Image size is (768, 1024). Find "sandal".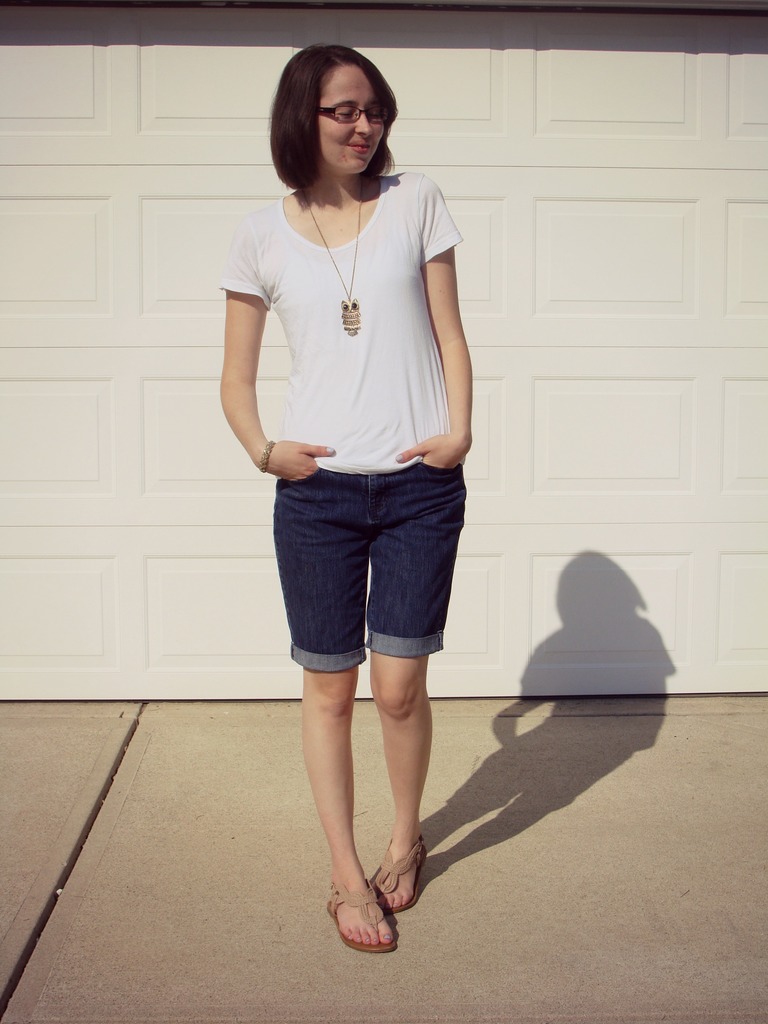
{"left": 373, "top": 850, "right": 426, "bottom": 909}.
